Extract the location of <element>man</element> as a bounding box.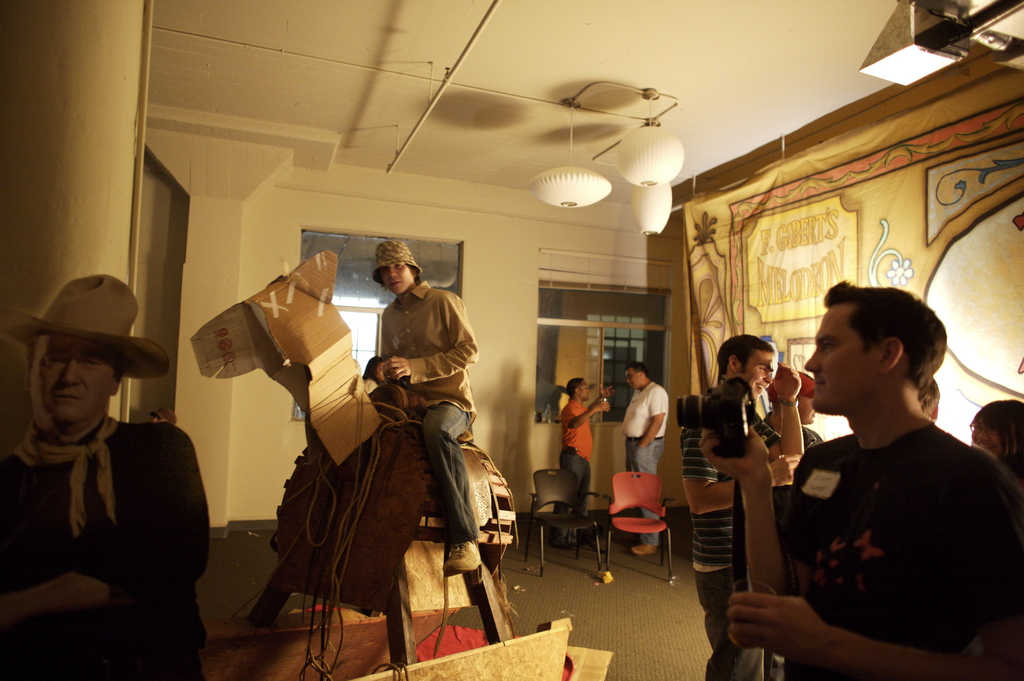
623:357:673:558.
